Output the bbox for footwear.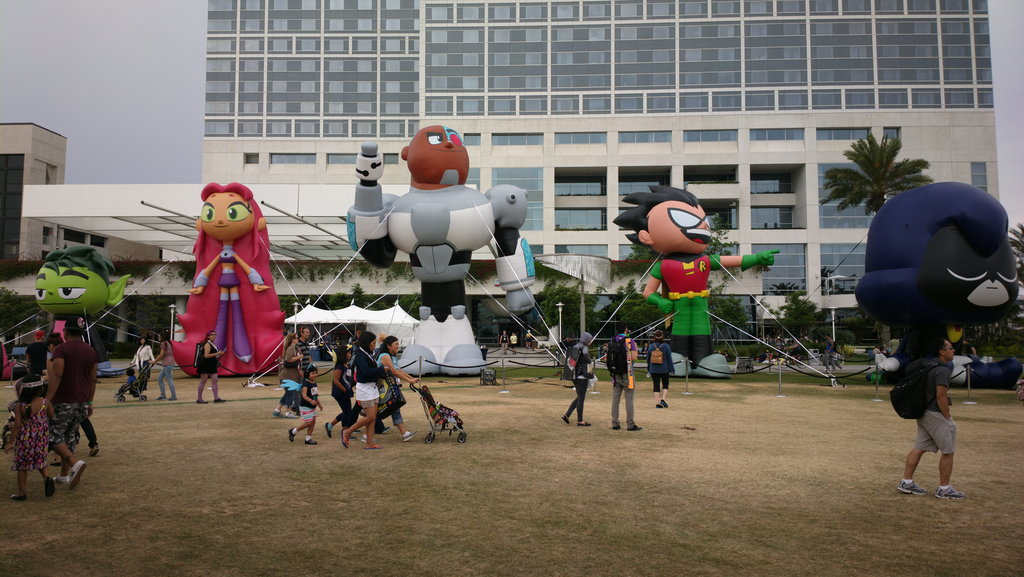
326:422:335:437.
